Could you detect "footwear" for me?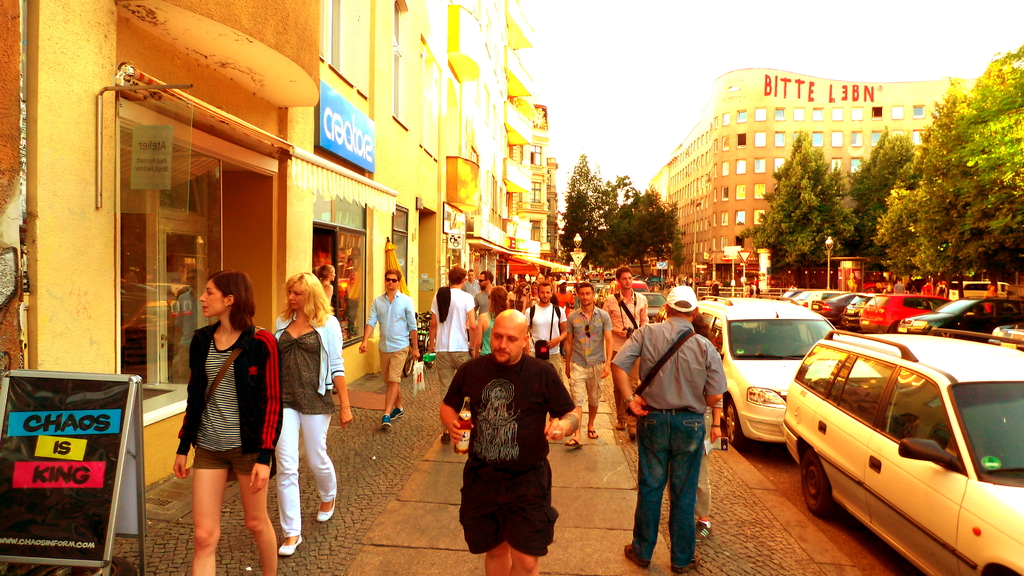
Detection result: 380 414 392 424.
